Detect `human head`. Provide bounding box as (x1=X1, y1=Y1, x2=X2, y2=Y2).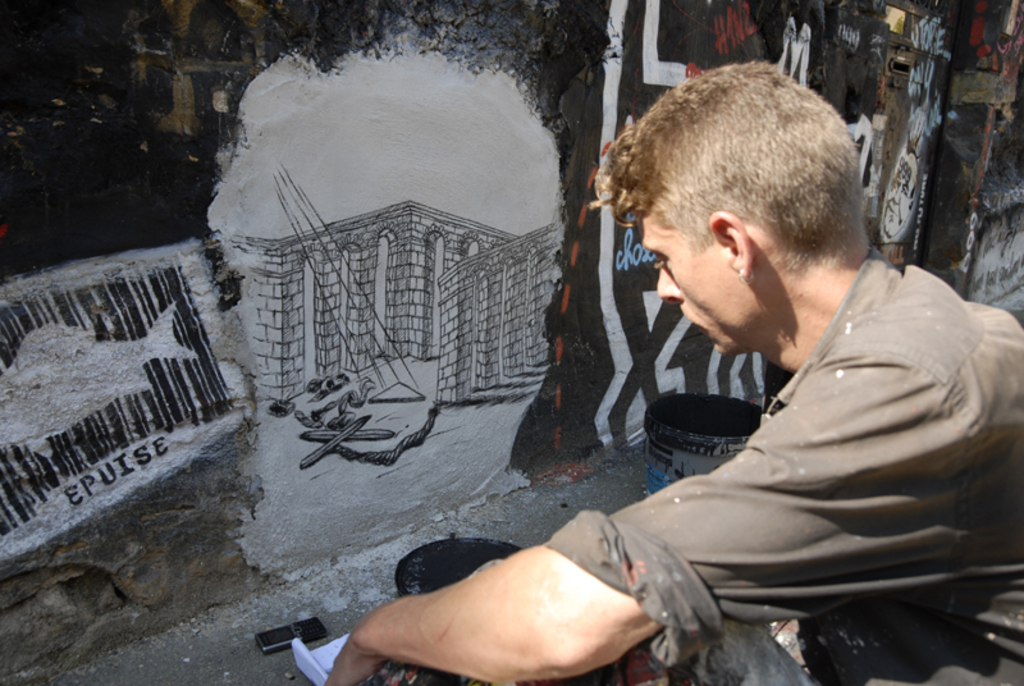
(x1=609, y1=58, x2=876, y2=353).
